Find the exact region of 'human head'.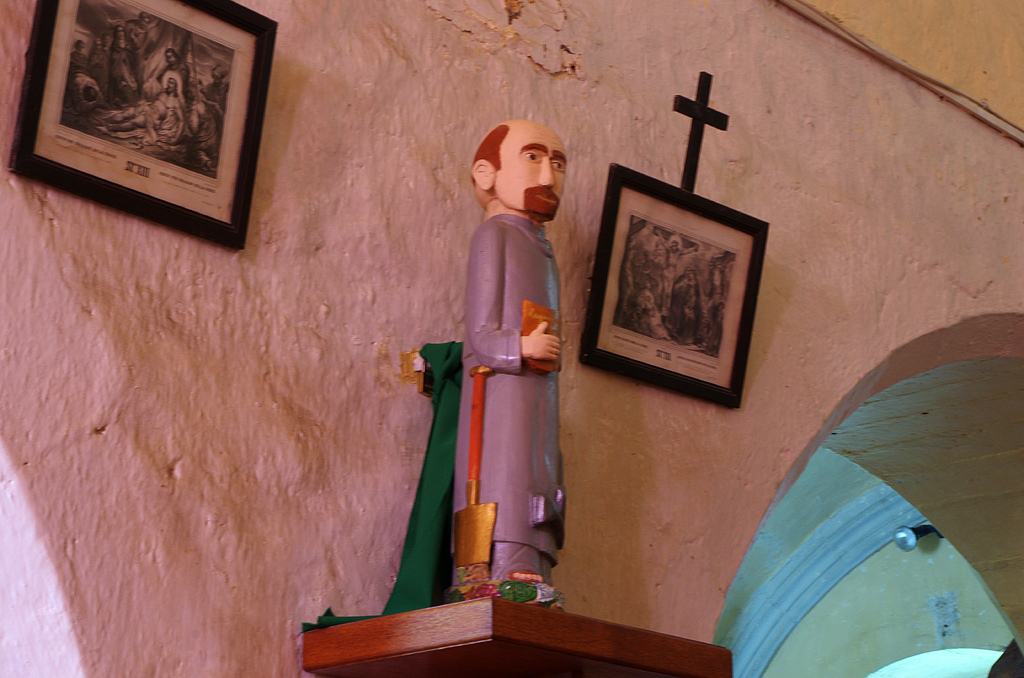
Exact region: {"left": 685, "top": 266, "right": 698, "bottom": 279}.
